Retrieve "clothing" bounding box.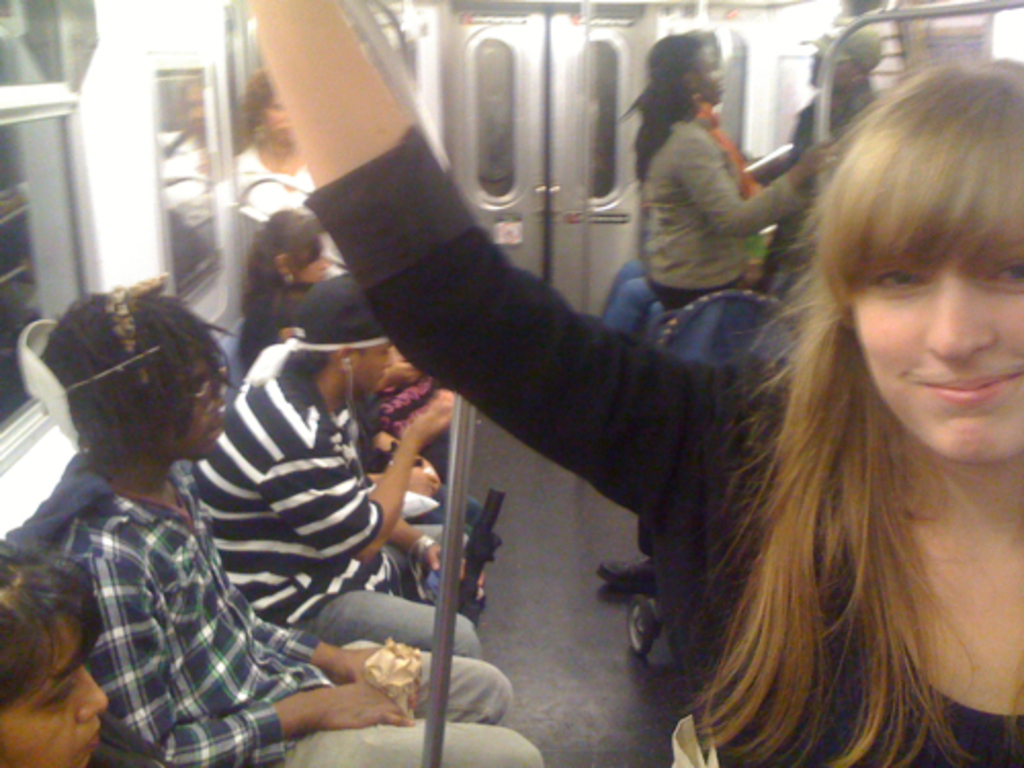
Bounding box: 6/444/545/766.
